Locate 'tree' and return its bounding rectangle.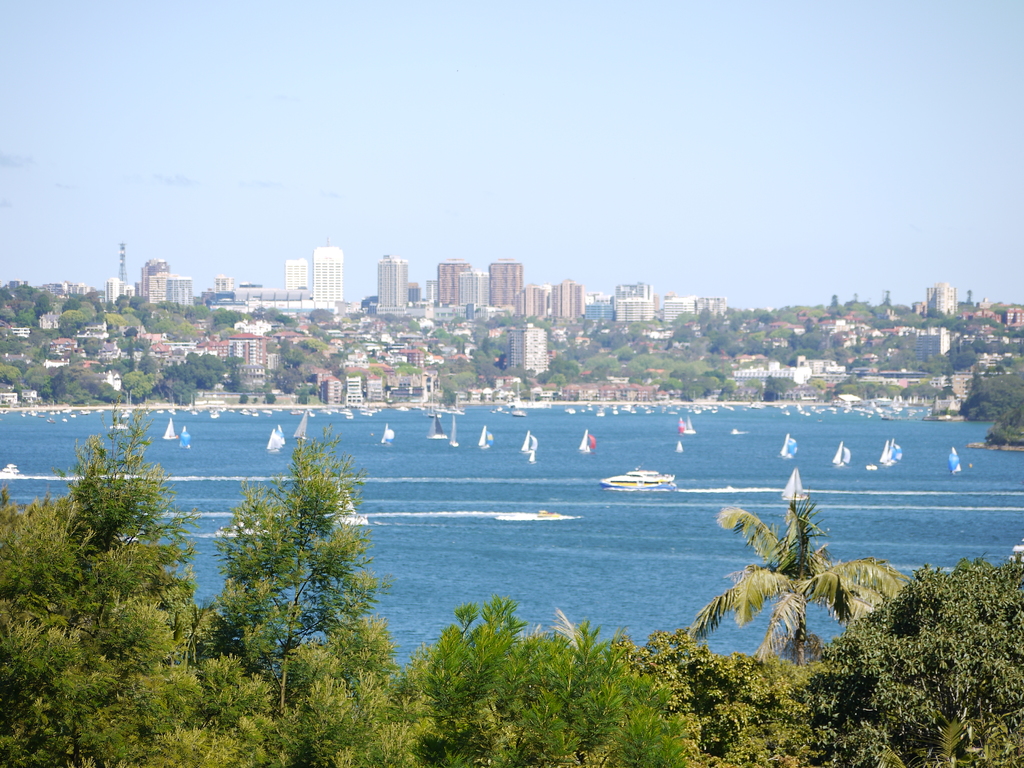
681/480/916/669.
